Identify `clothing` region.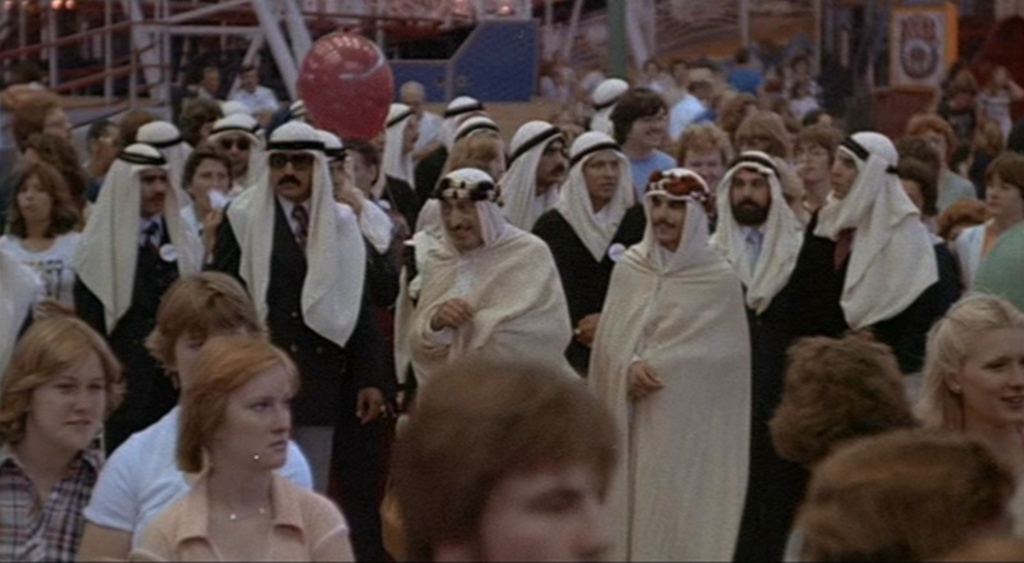
Region: 0:232:86:370.
